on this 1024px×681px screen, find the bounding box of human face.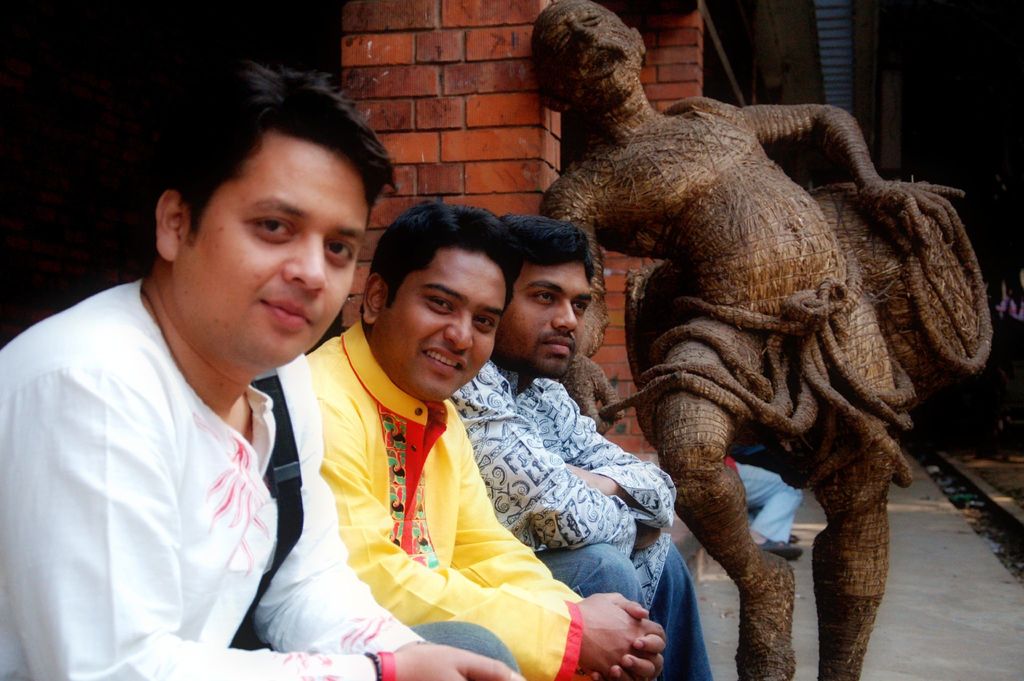
Bounding box: [x1=376, y1=251, x2=508, y2=398].
